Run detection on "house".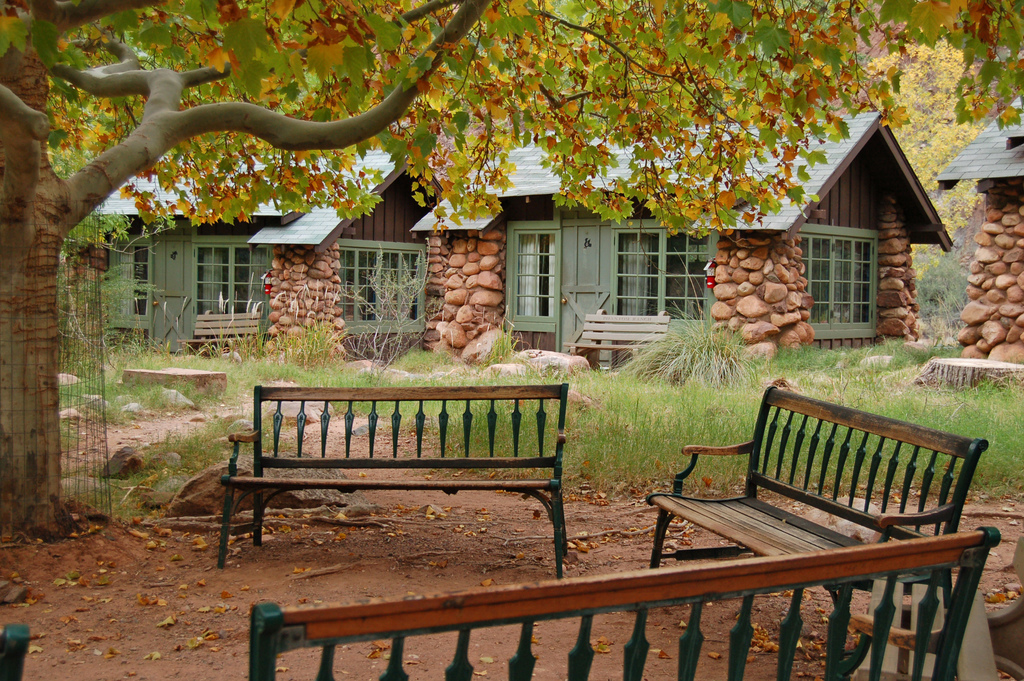
Result: detection(107, 113, 952, 377).
